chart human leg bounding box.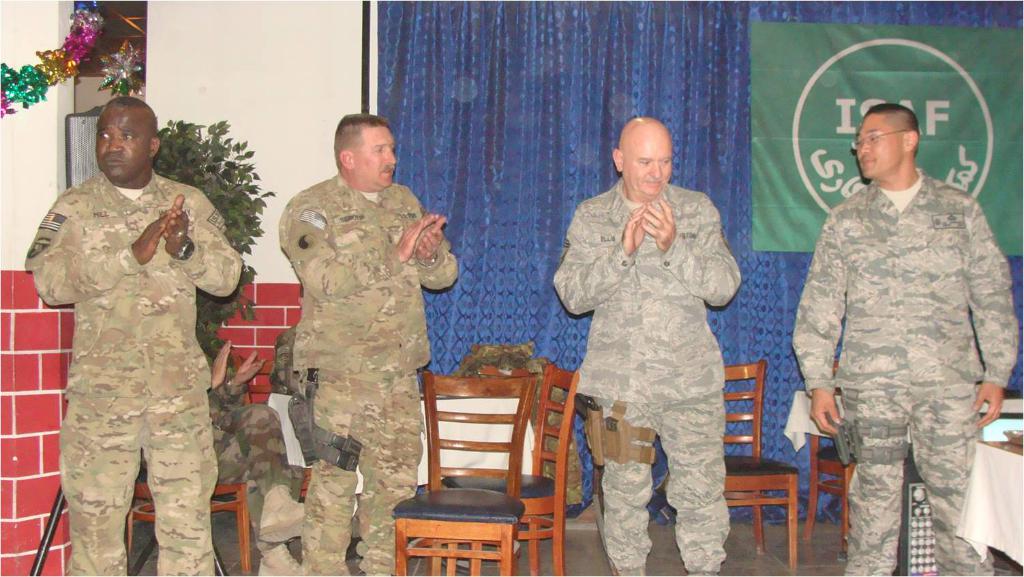
Charted: (142,383,220,576).
